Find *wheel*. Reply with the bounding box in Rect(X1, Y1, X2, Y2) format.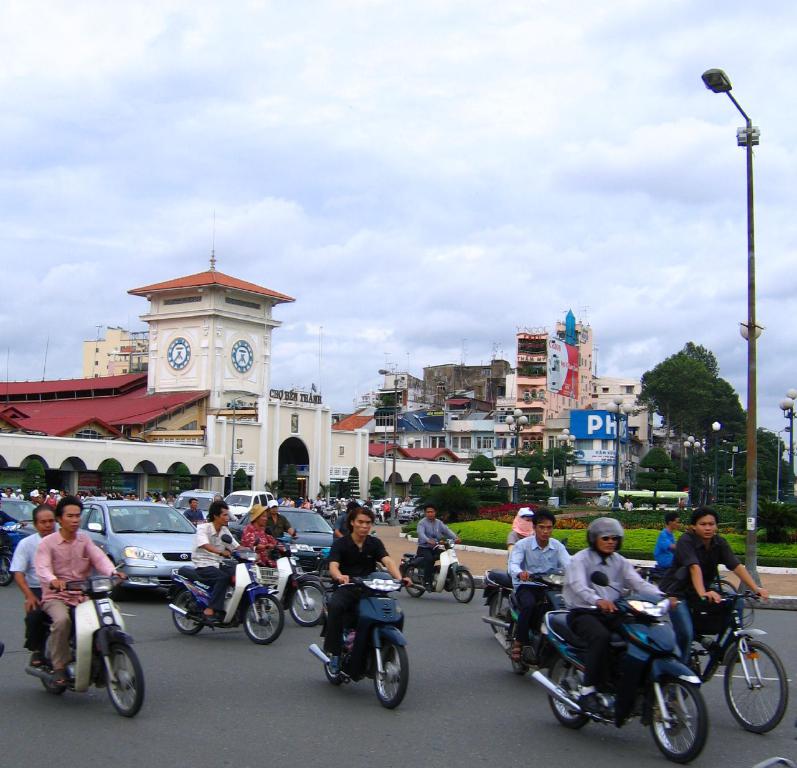
Rect(506, 616, 537, 669).
